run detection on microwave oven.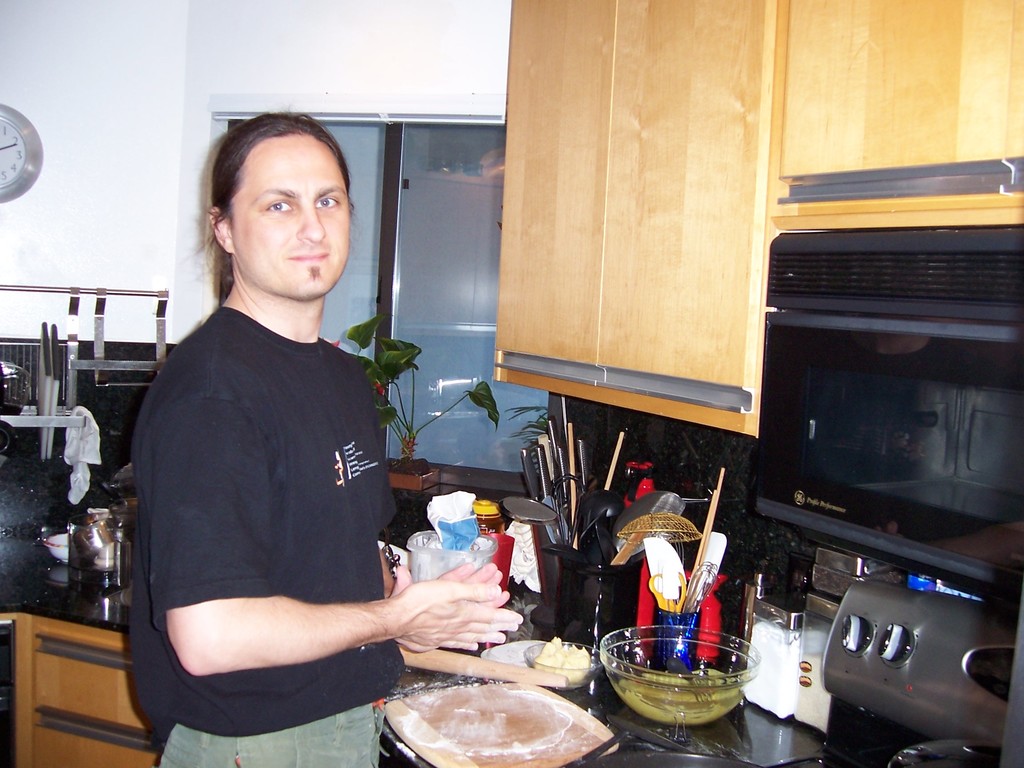
Result: [x1=760, y1=219, x2=1023, y2=571].
